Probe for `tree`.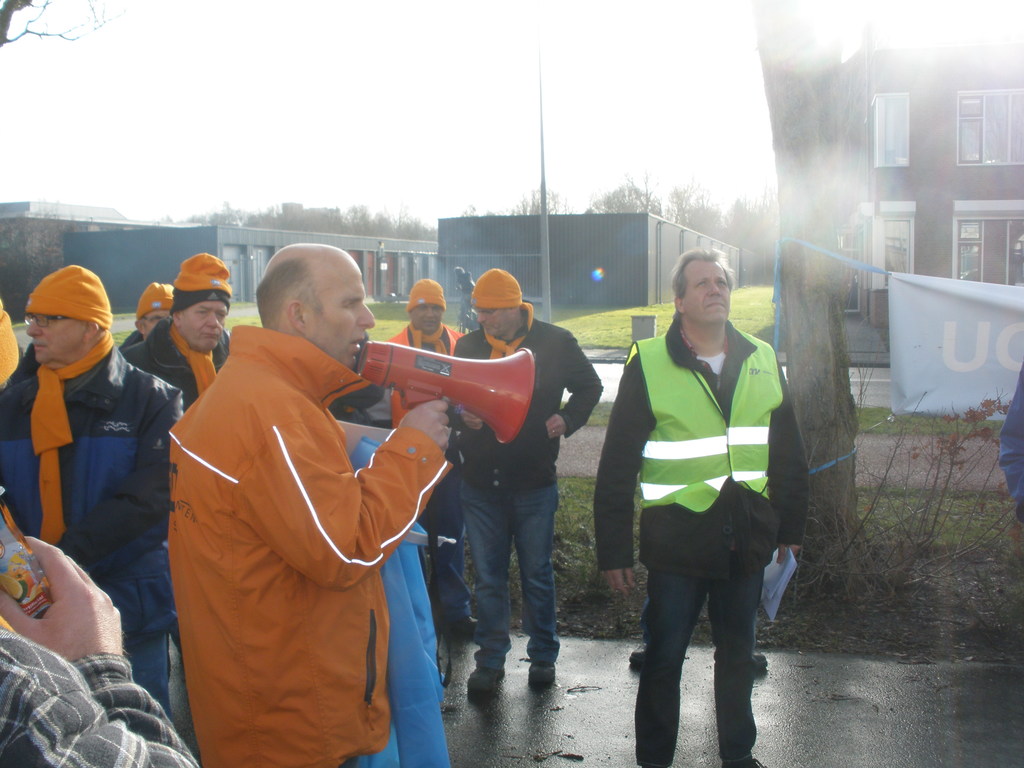
Probe result: <bbox>748, 0, 858, 550</bbox>.
